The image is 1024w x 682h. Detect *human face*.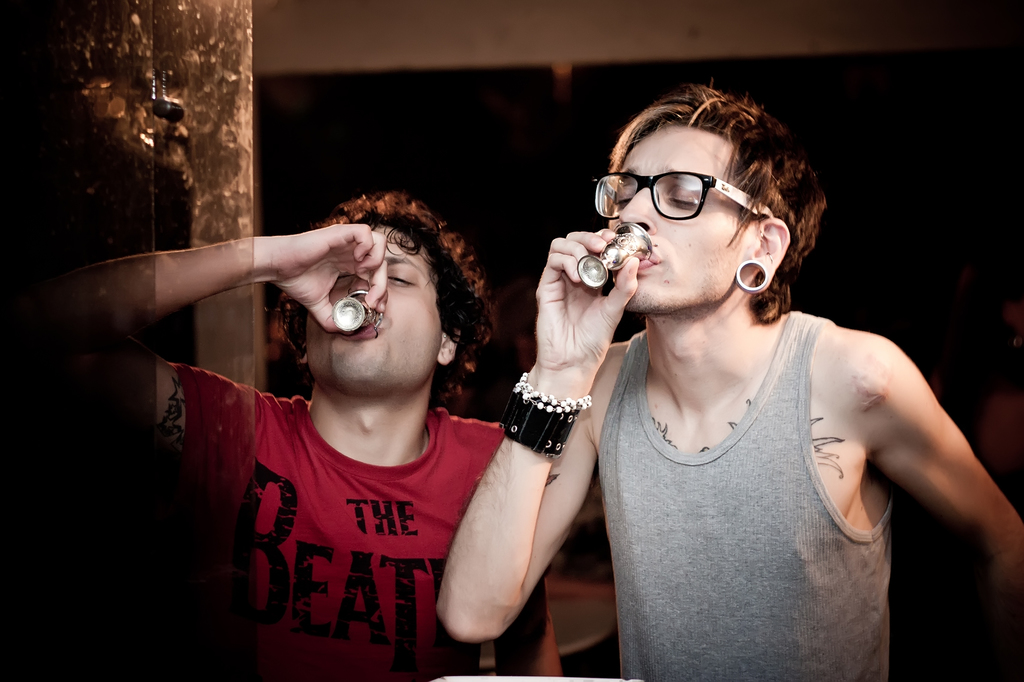
Detection: bbox=(604, 120, 762, 320).
